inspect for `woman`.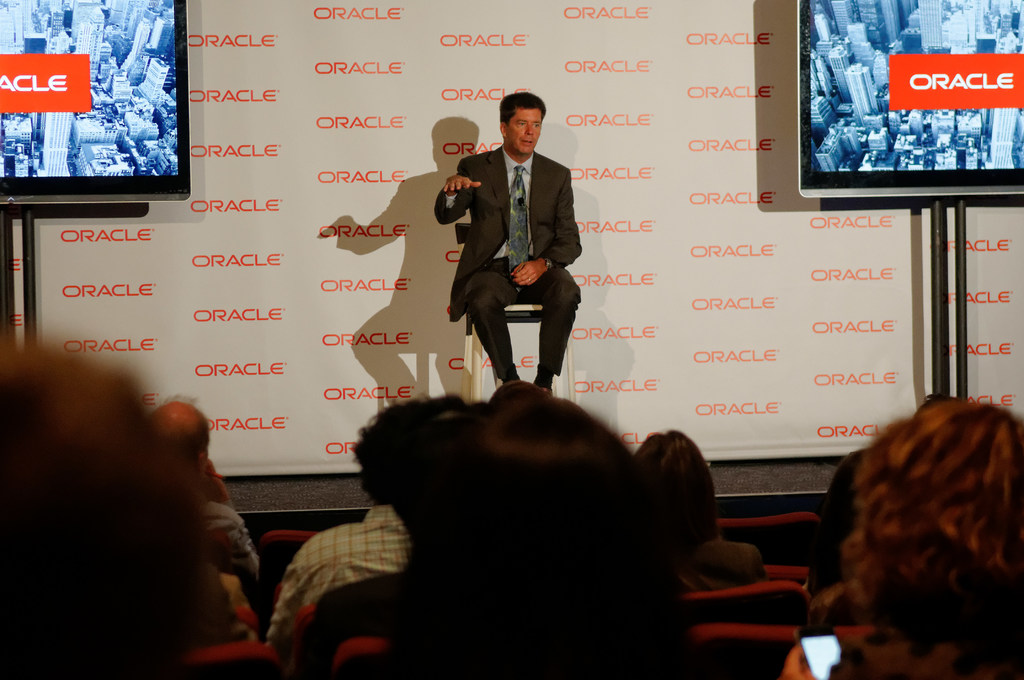
Inspection: (799,384,1023,670).
